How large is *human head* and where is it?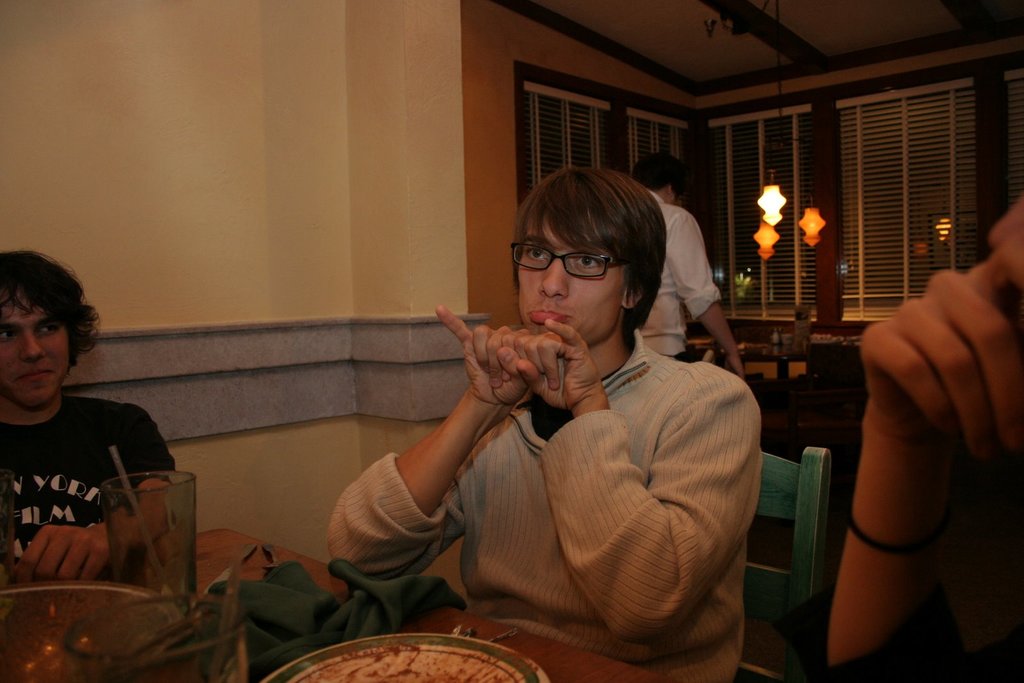
Bounding box: x1=512 y1=163 x2=655 y2=331.
